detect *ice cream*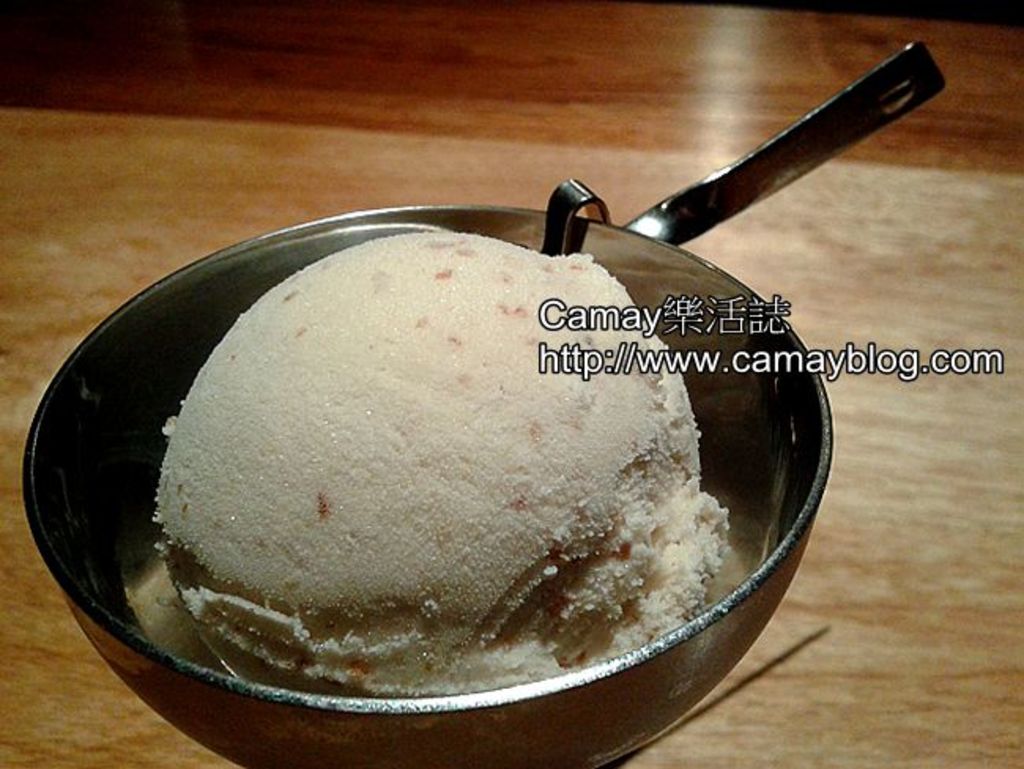
159:227:722:697
